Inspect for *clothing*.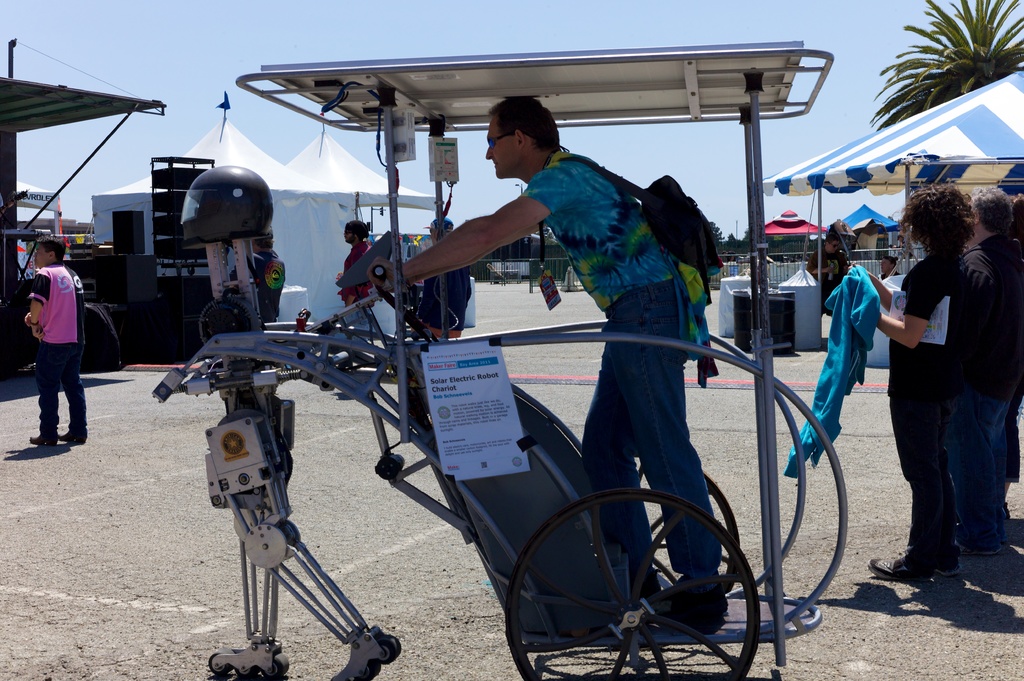
Inspection: 520 166 724 579.
